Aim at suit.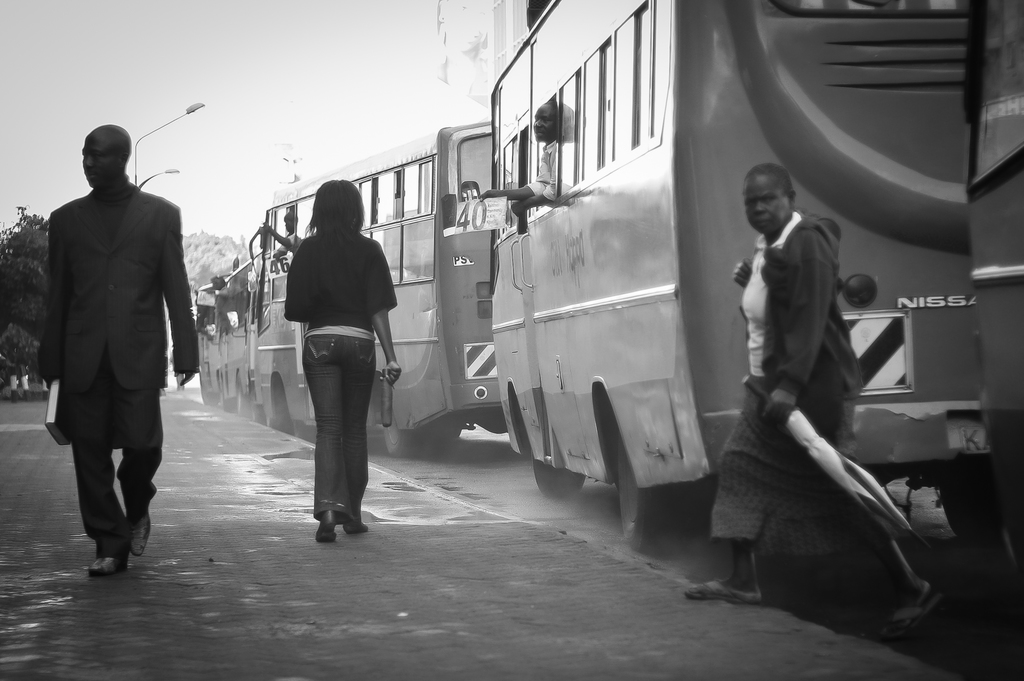
Aimed at 33,185,211,548.
